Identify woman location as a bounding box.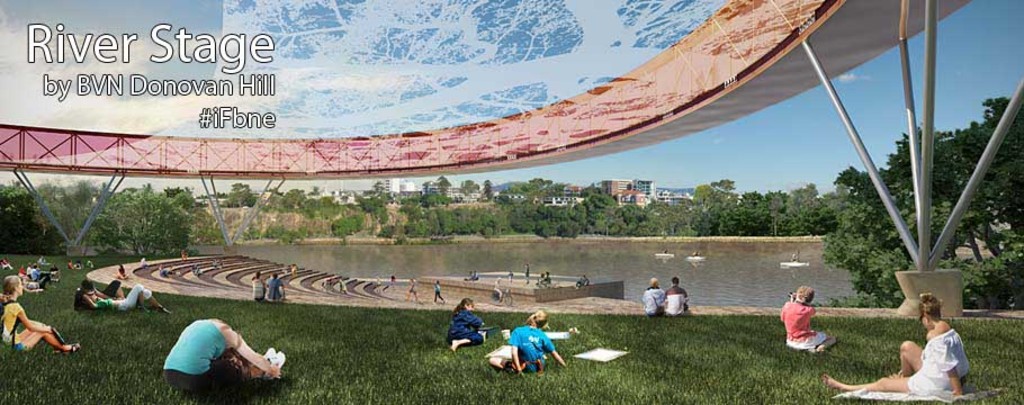
[left=167, top=317, right=280, bottom=394].
